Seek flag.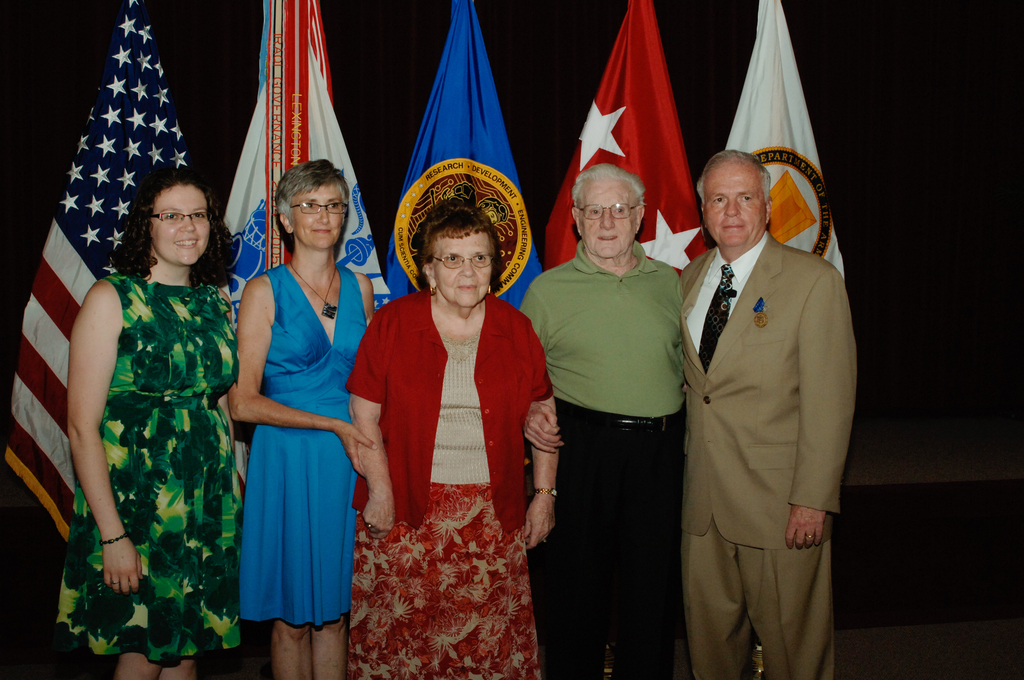
bbox=(211, 0, 388, 321).
